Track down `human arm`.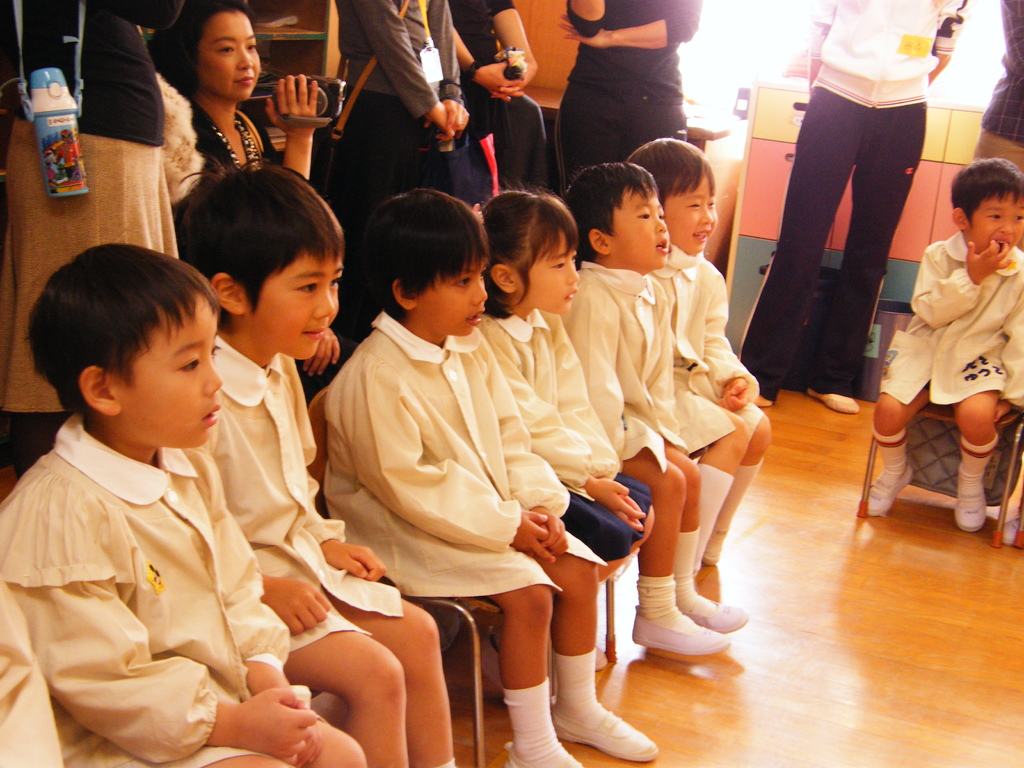
Tracked to [left=564, top=0, right=605, bottom=40].
